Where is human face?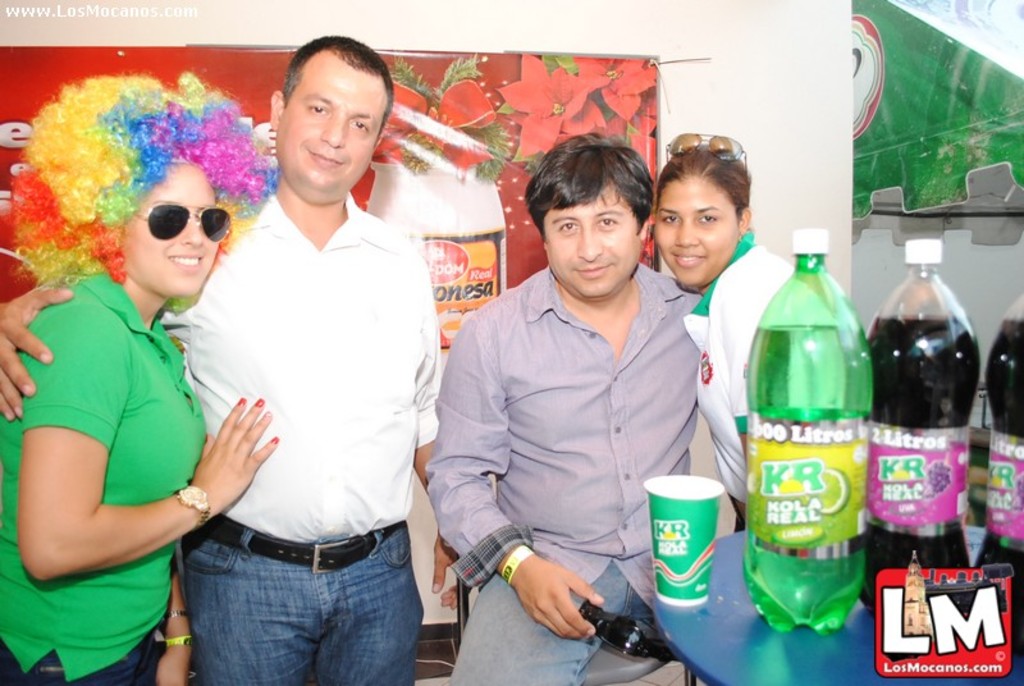
123/164/234/297.
